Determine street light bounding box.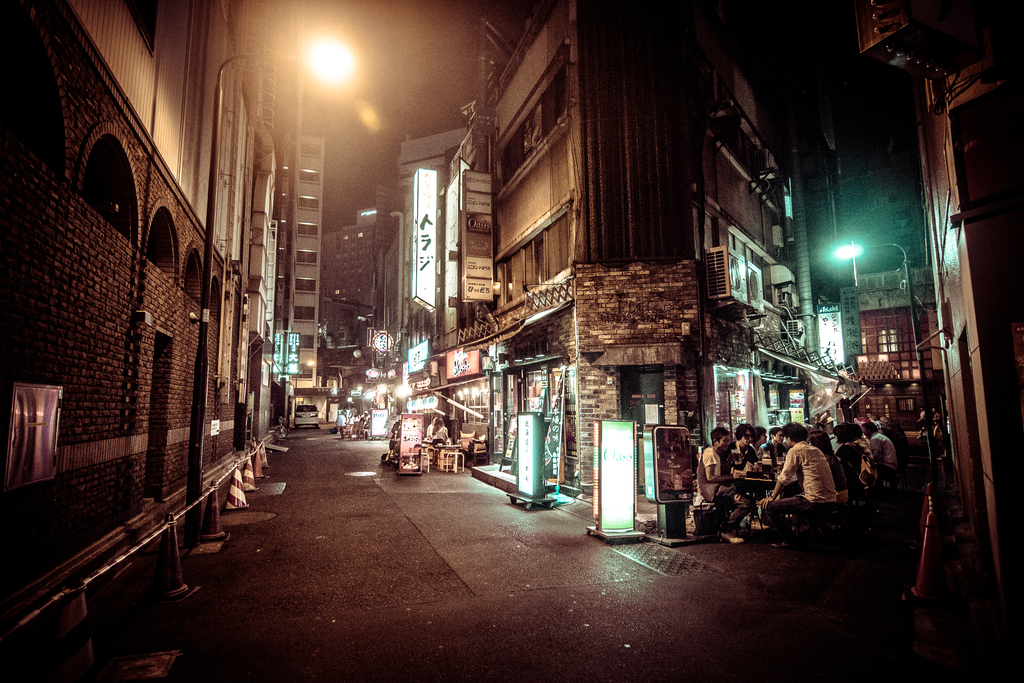
Determined: rect(828, 240, 932, 479).
